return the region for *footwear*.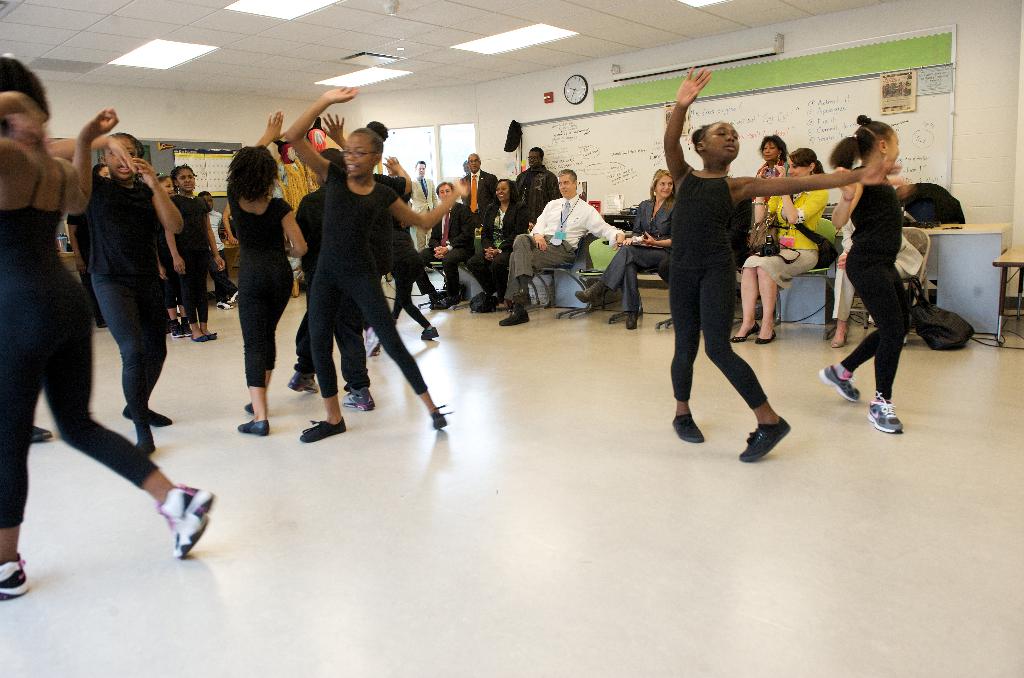
left=672, top=412, right=707, bottom=446.
